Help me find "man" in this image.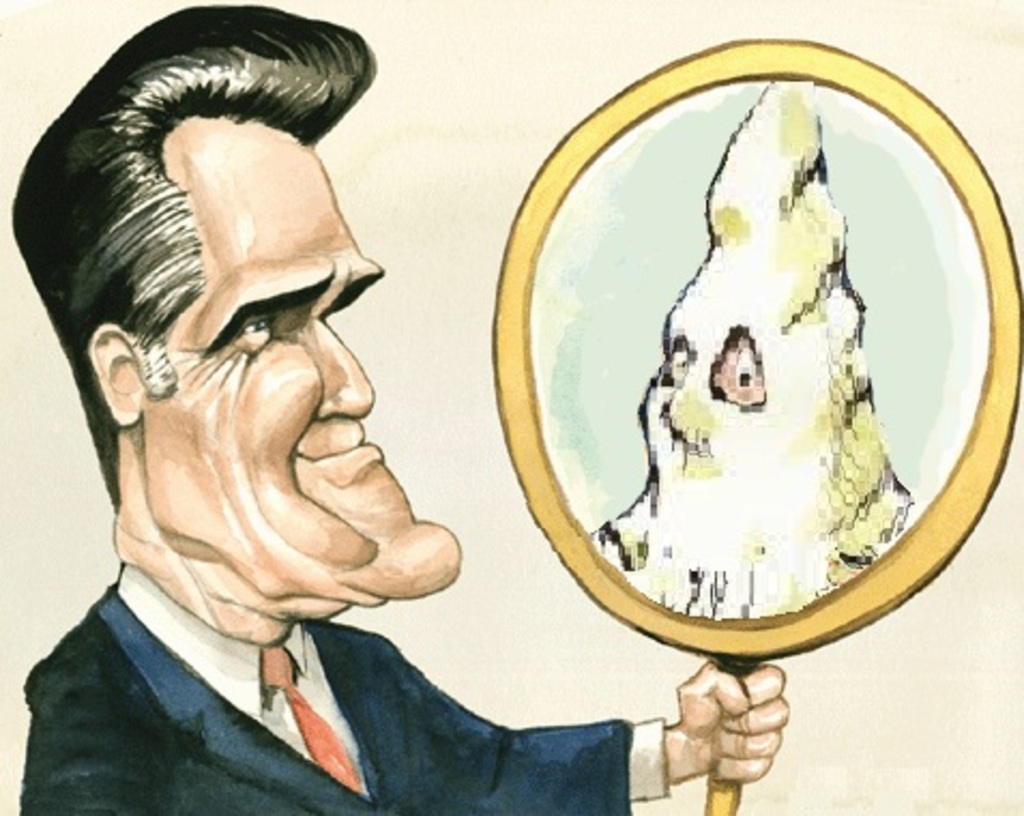
Found it: 0,0,794,814.
